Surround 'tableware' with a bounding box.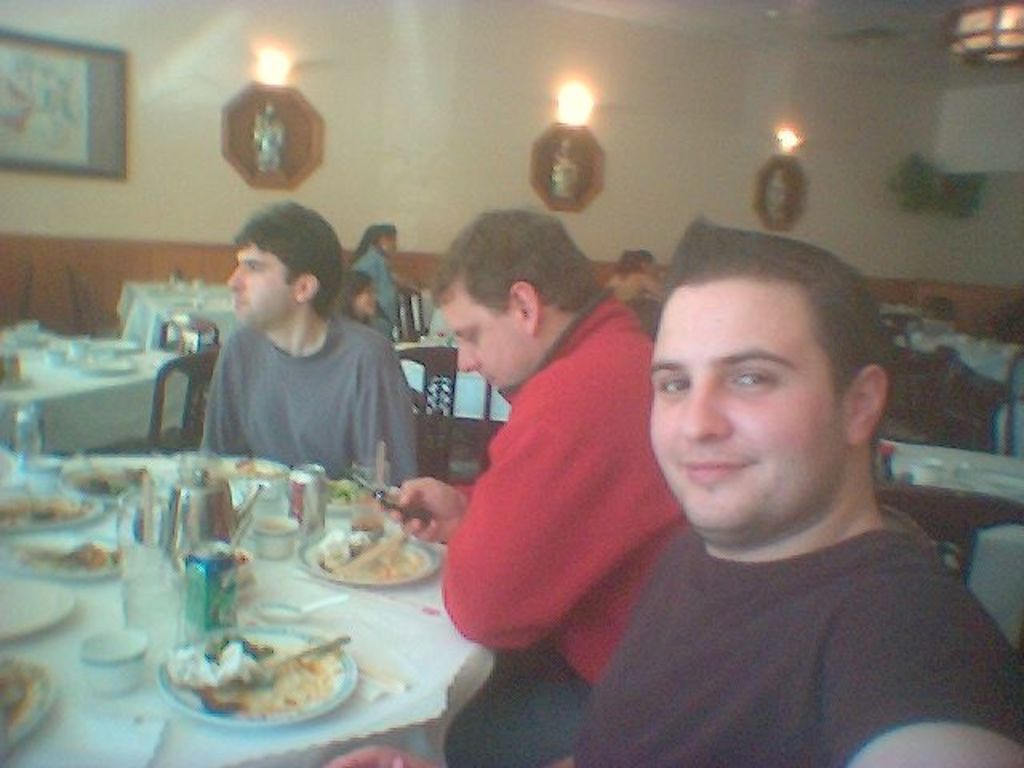
bbox(5, 400, 45, 474).
